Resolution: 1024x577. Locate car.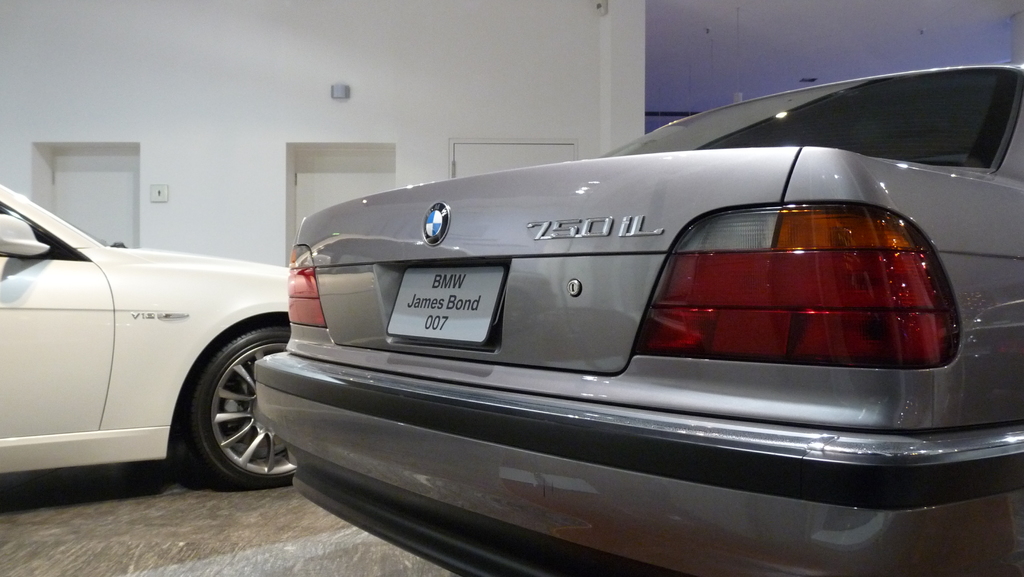
0:176:294:487.
